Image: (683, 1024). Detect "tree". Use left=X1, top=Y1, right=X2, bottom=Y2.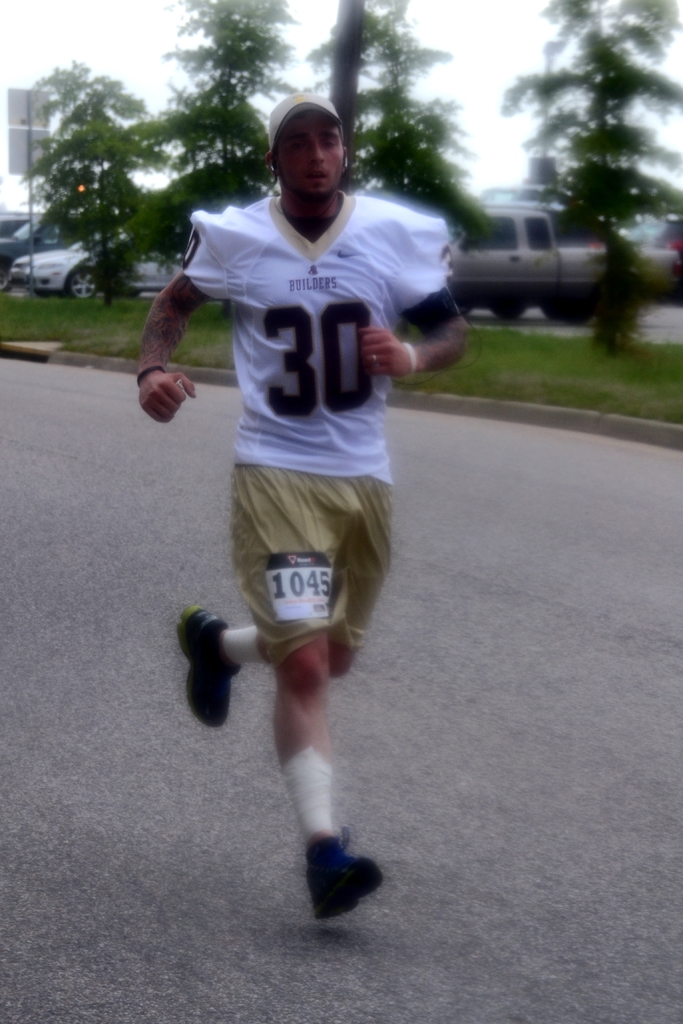
left=27, top=59, right=181, bottom=304.
